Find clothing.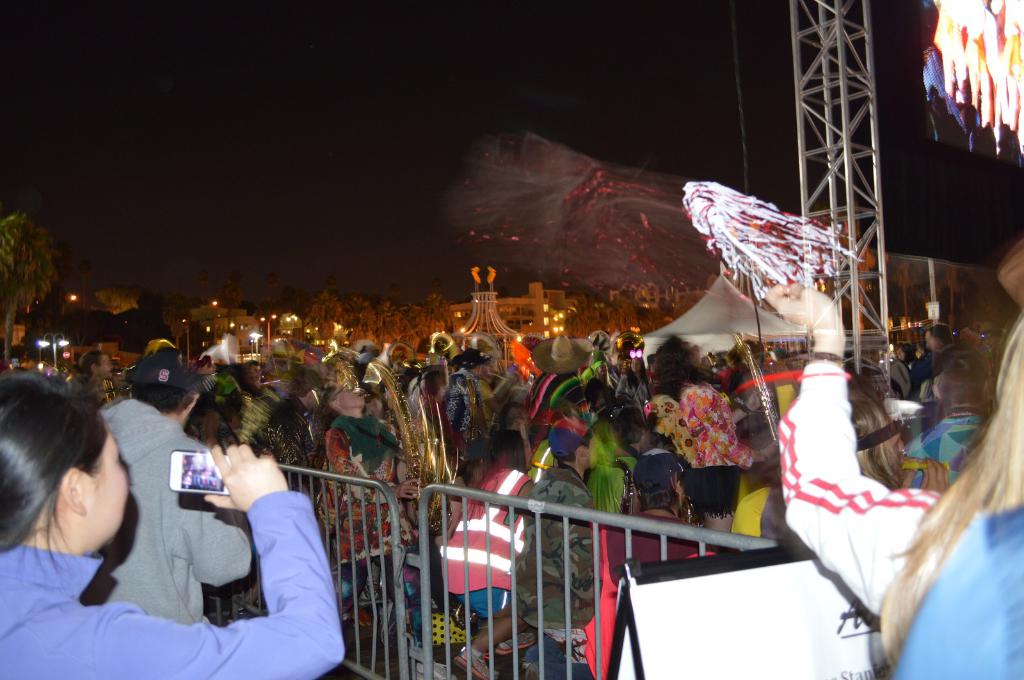
(x1=550, y1=365, x2=629, y2=463).
